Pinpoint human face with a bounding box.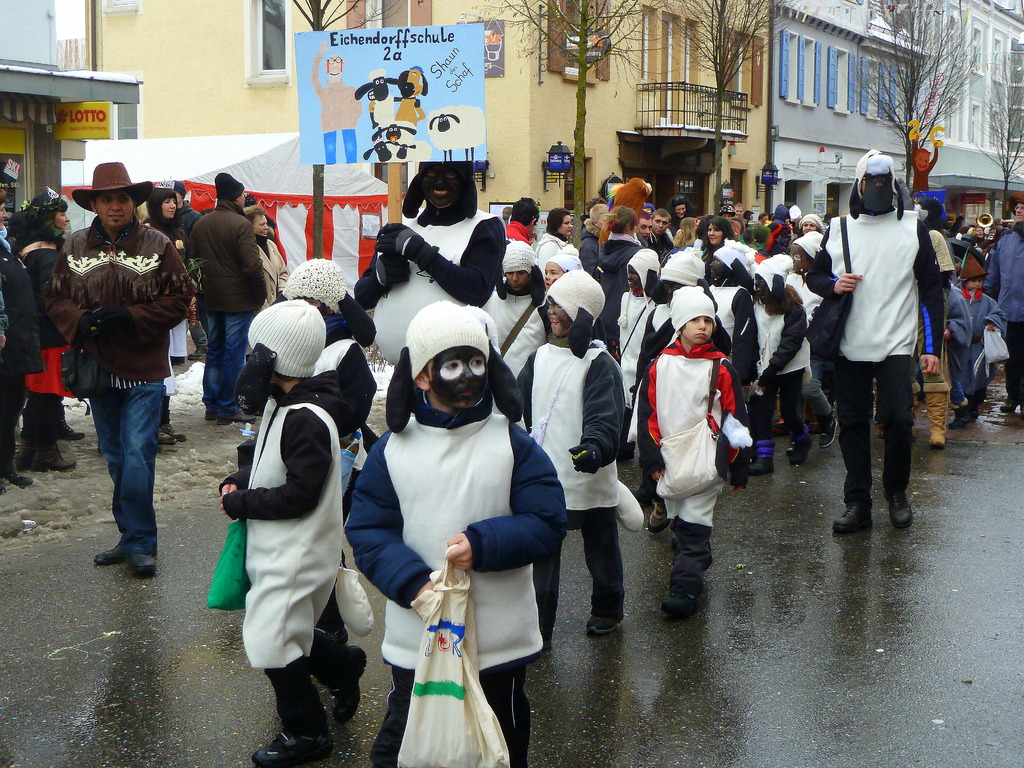
(left=684, top=311, right=711, bottom=340).
